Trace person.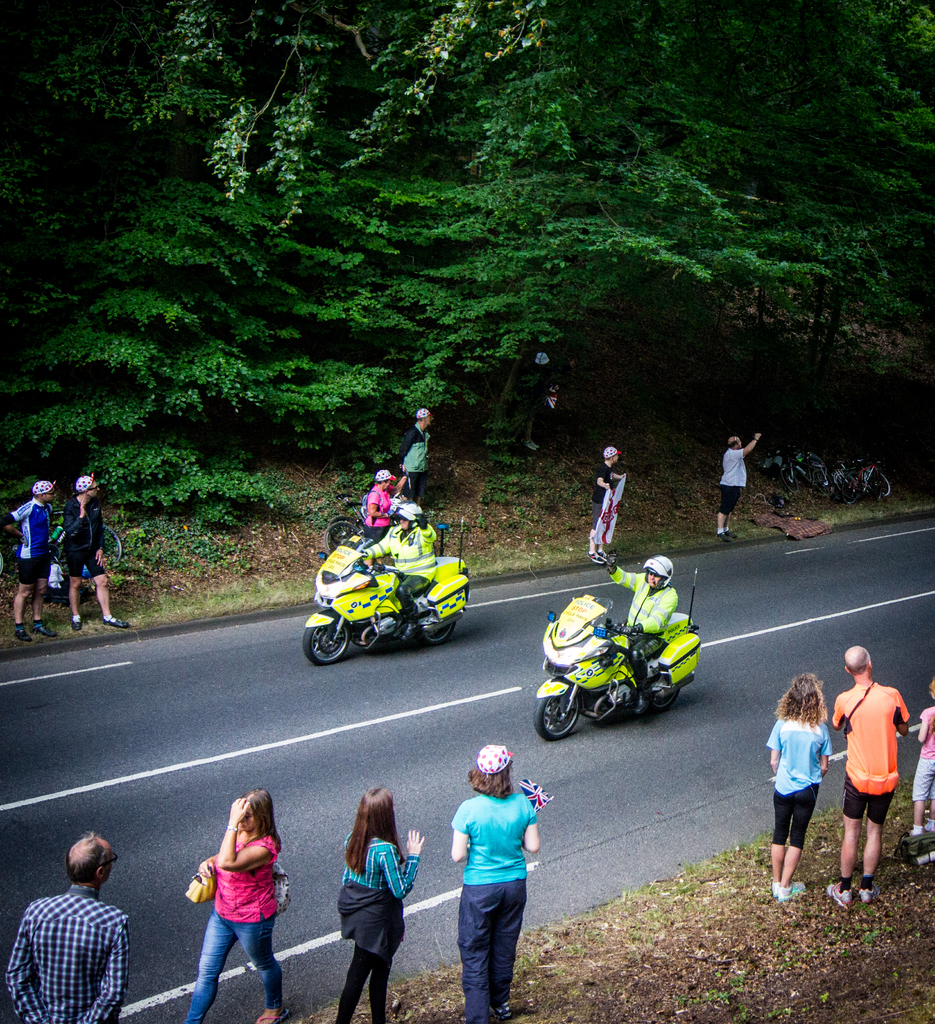
Traced to box=[451, 746, 544, 1023].
